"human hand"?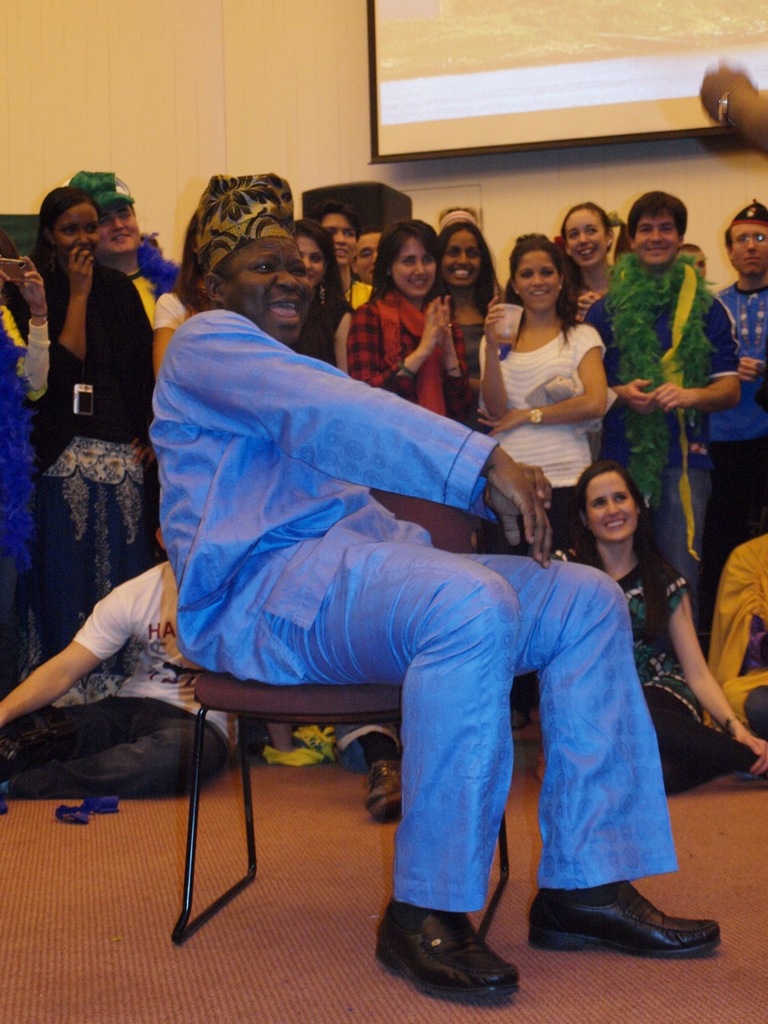
bbox=[477, 405, 522, 436]
